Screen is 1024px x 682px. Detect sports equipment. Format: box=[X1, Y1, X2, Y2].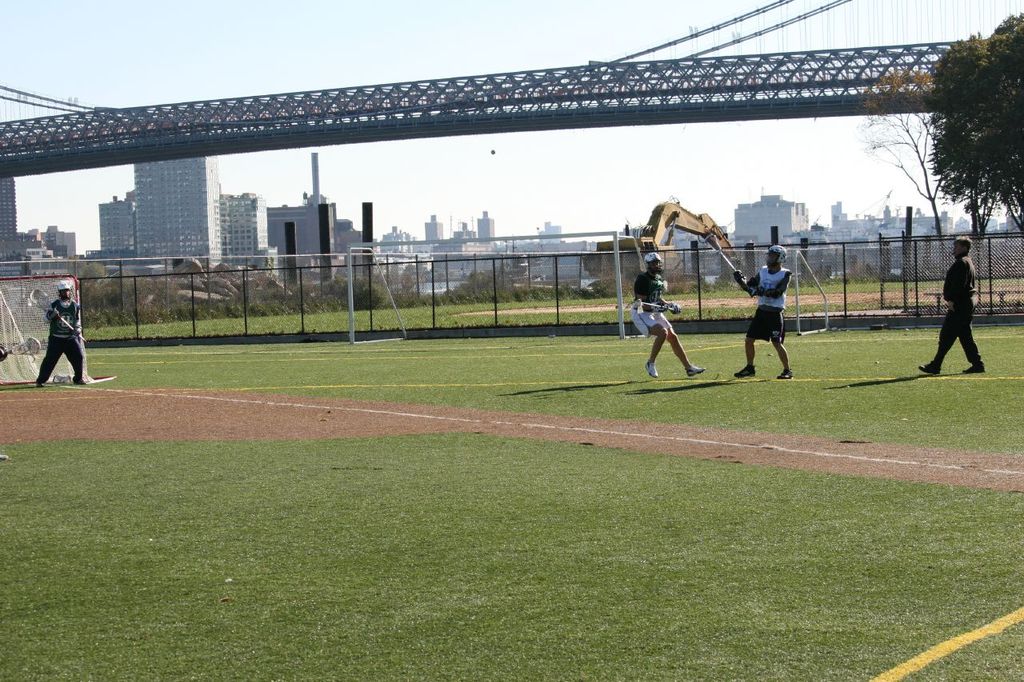
box=[702, 233, 752, 300].
